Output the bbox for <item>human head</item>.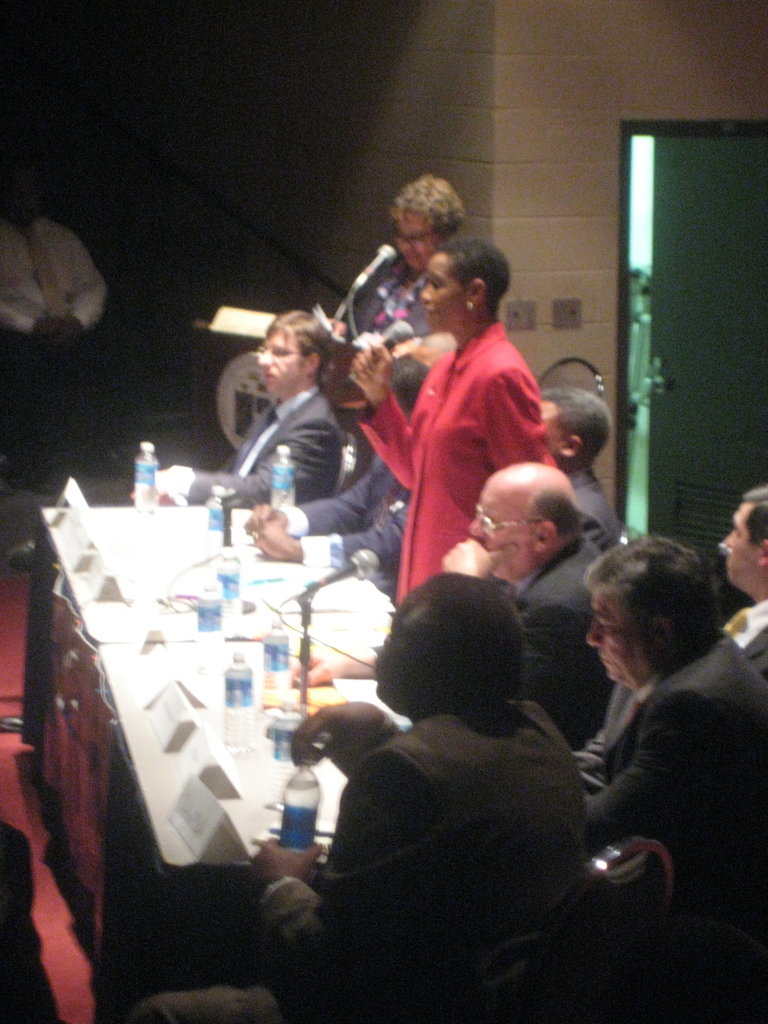
bbox=[467, 461, 581, 581].
